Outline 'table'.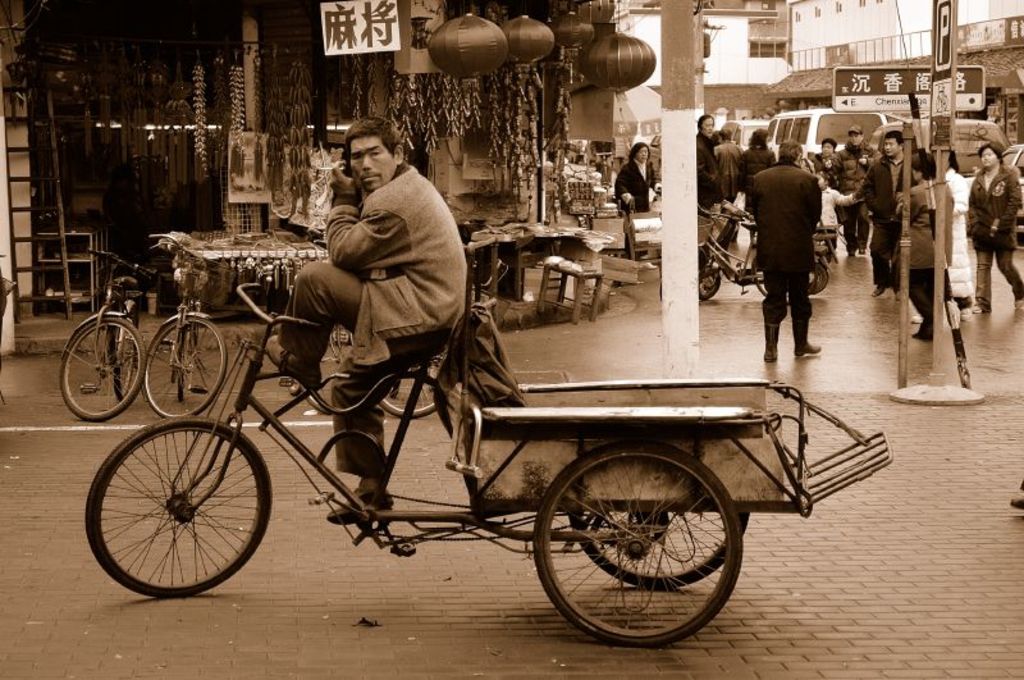
Outline: box(168, 198, 611, 344).
